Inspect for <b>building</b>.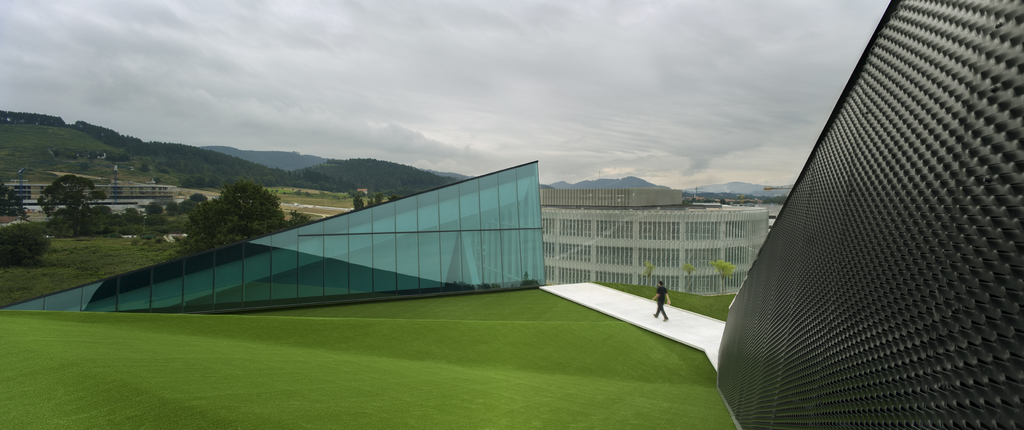
Inspection: (543,208,766,295).
